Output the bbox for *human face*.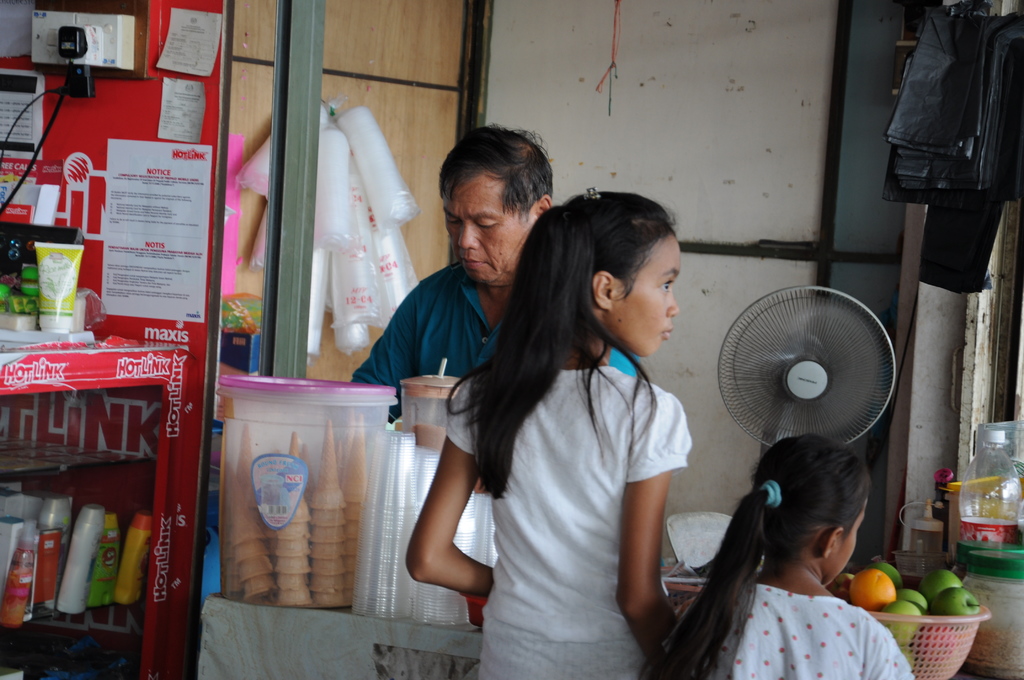
[left=444, top=174, right=522, bottom=284].
